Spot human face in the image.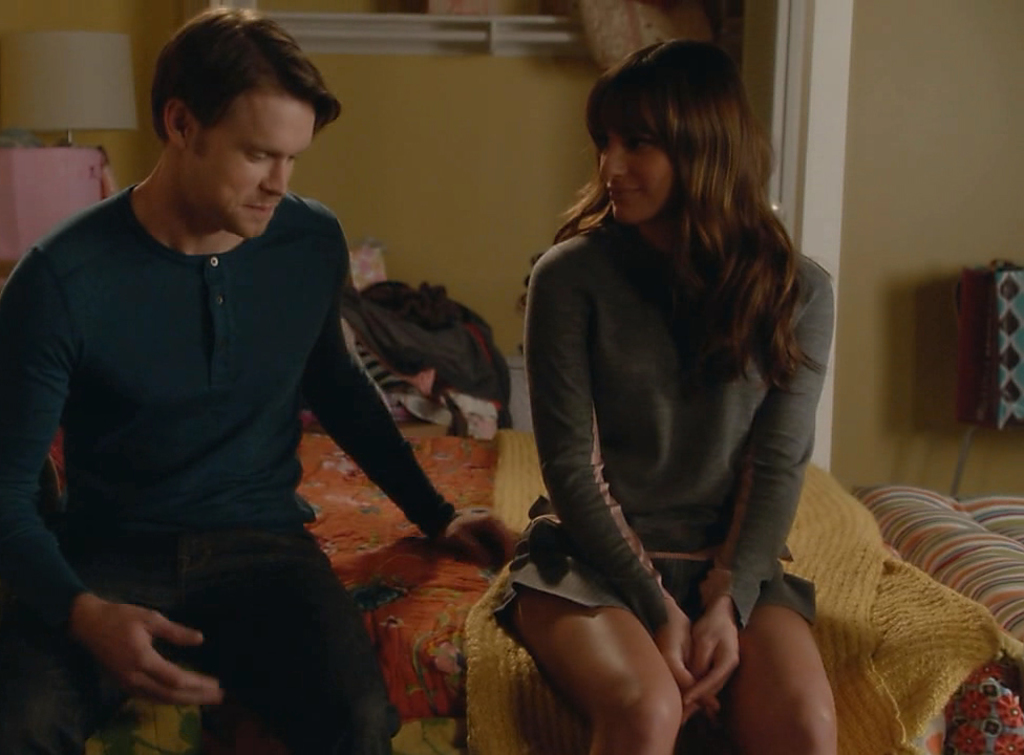
human face found at {"left": 184, "top": 93, "right": 317, "bottom": 241}.
